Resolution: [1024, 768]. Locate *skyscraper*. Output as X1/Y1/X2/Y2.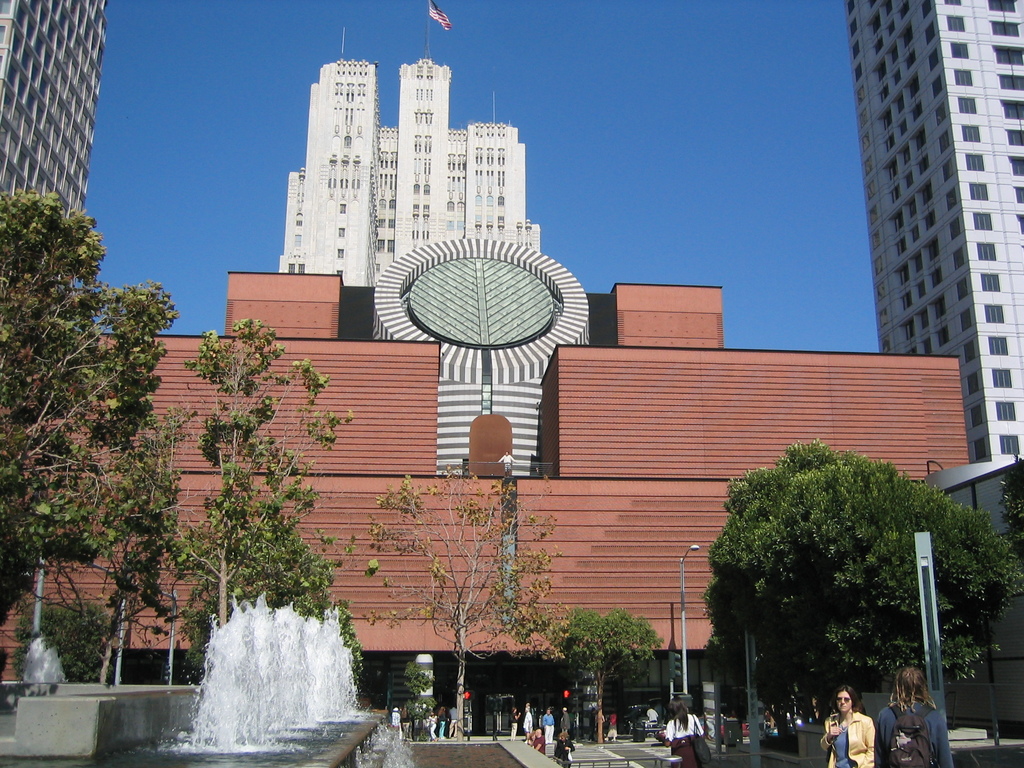
840/0/1021/458.
